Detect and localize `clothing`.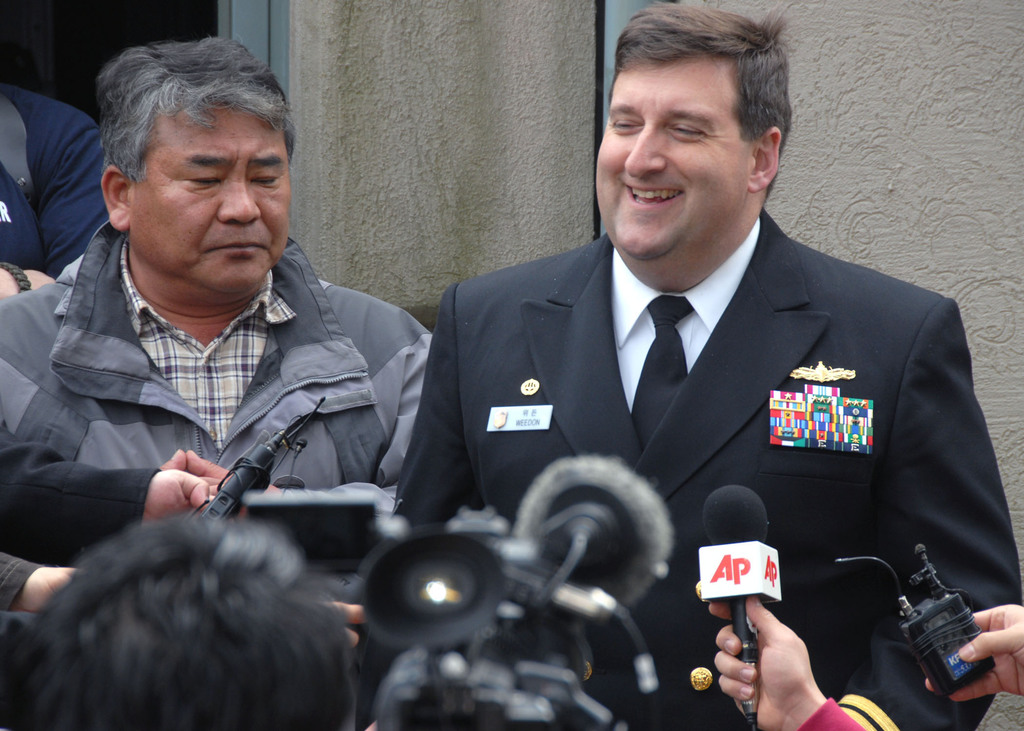
Localized at region(372, 227, 1023, 730).
